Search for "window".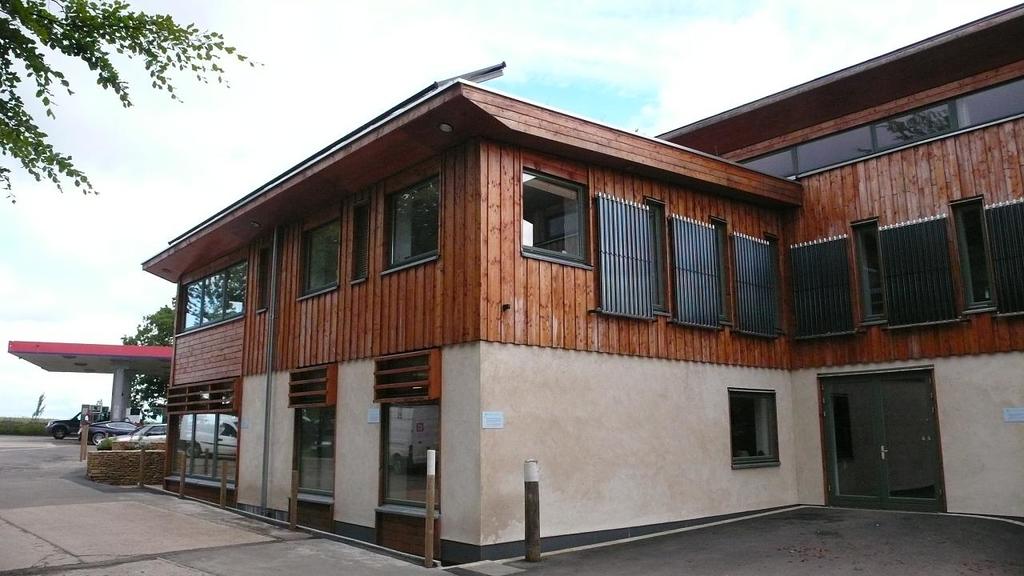
Found at <box>170,406,239,474</box>.
